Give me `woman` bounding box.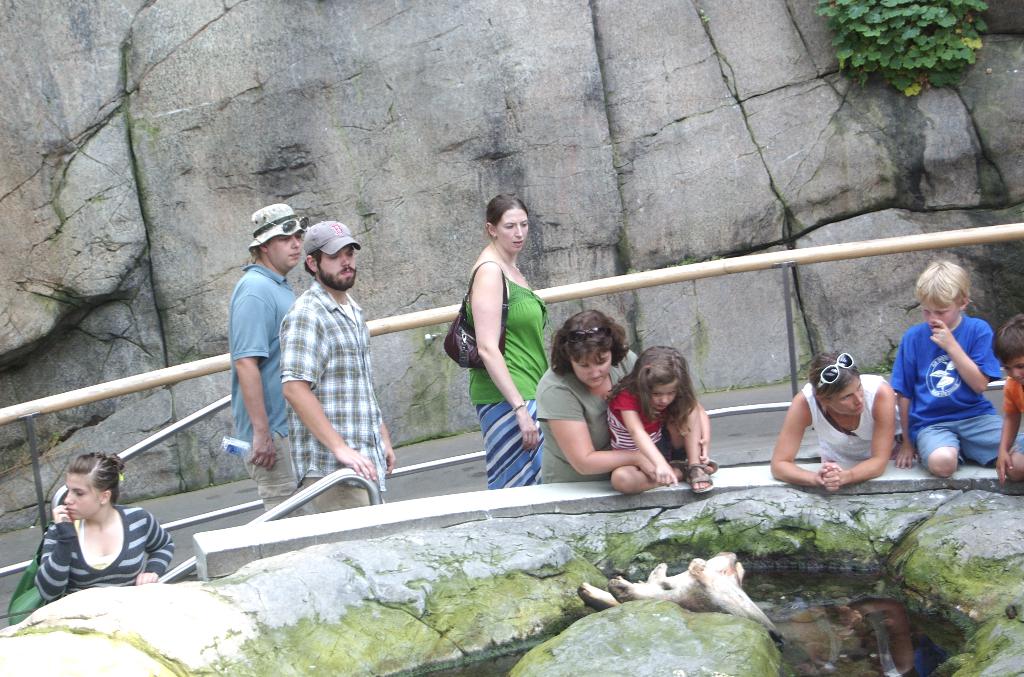
(x1=770, y1=352, x2=900, y2=493).
